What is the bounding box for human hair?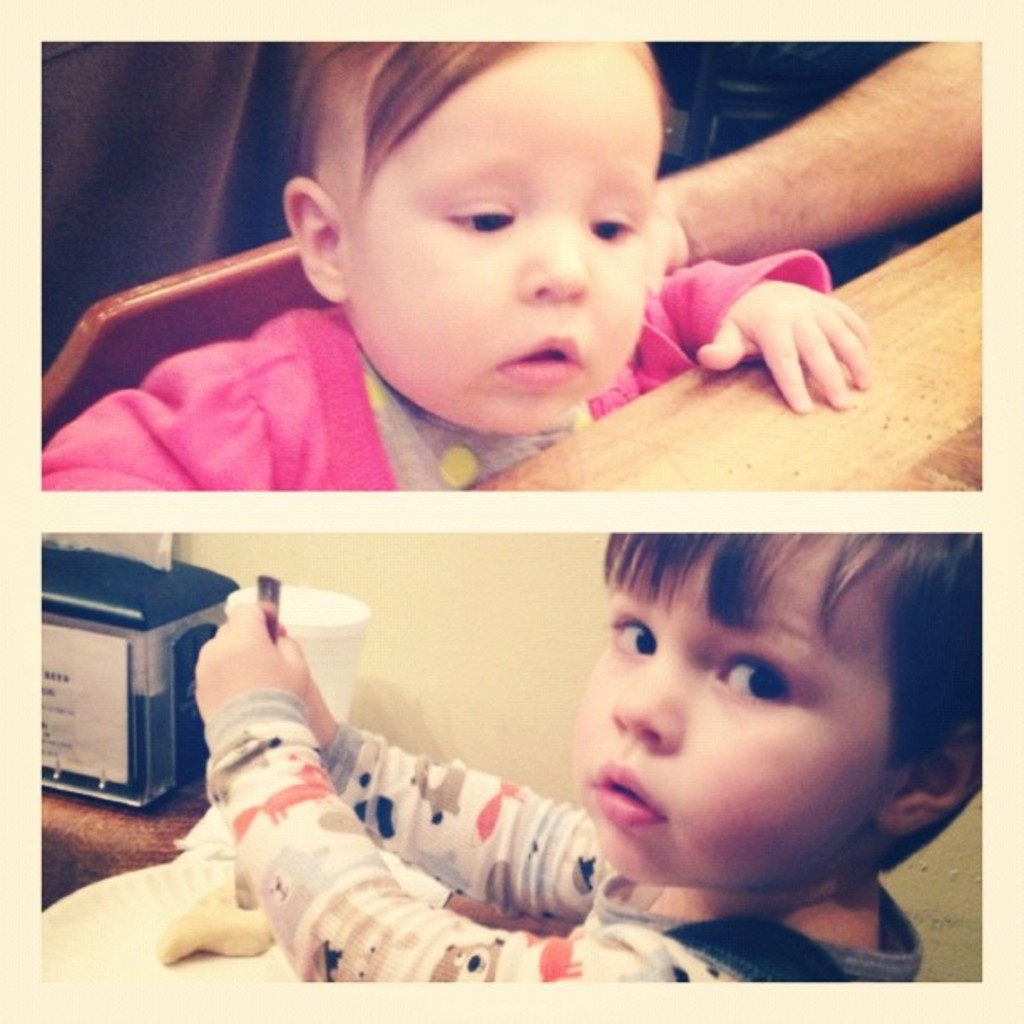
545,525,954,843.
